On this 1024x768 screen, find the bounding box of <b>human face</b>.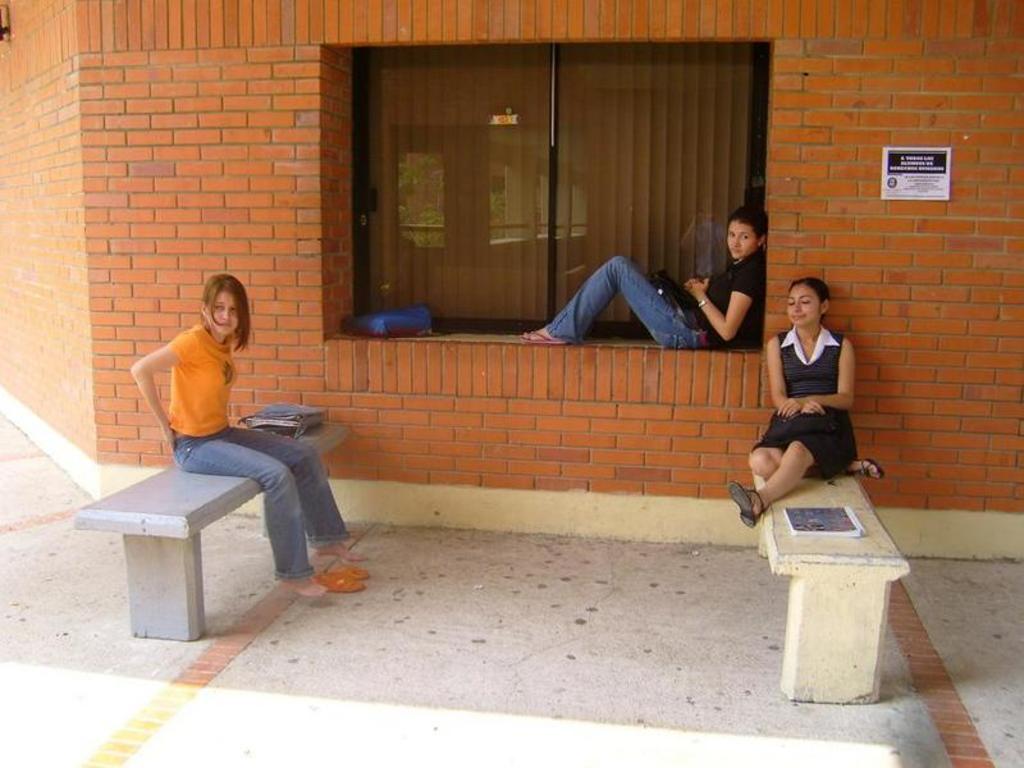
Bounding box: pyautogui.locateOnScreen(214, 287, 239, 337).
